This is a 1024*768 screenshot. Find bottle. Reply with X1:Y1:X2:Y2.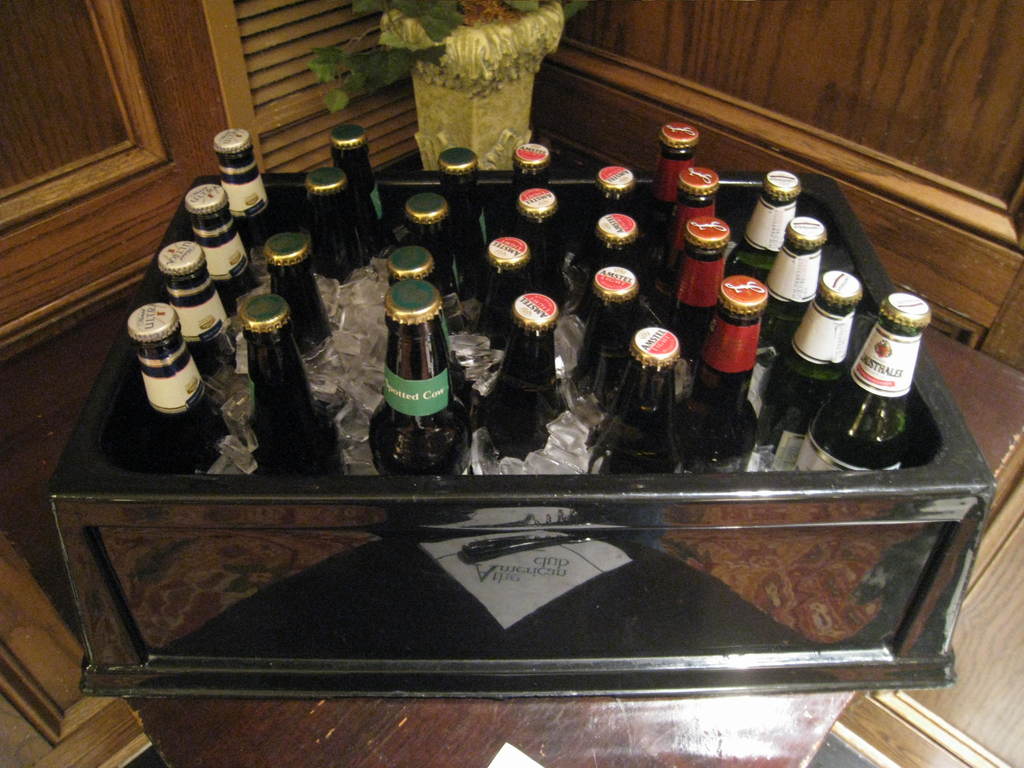
377:251:434:301.
